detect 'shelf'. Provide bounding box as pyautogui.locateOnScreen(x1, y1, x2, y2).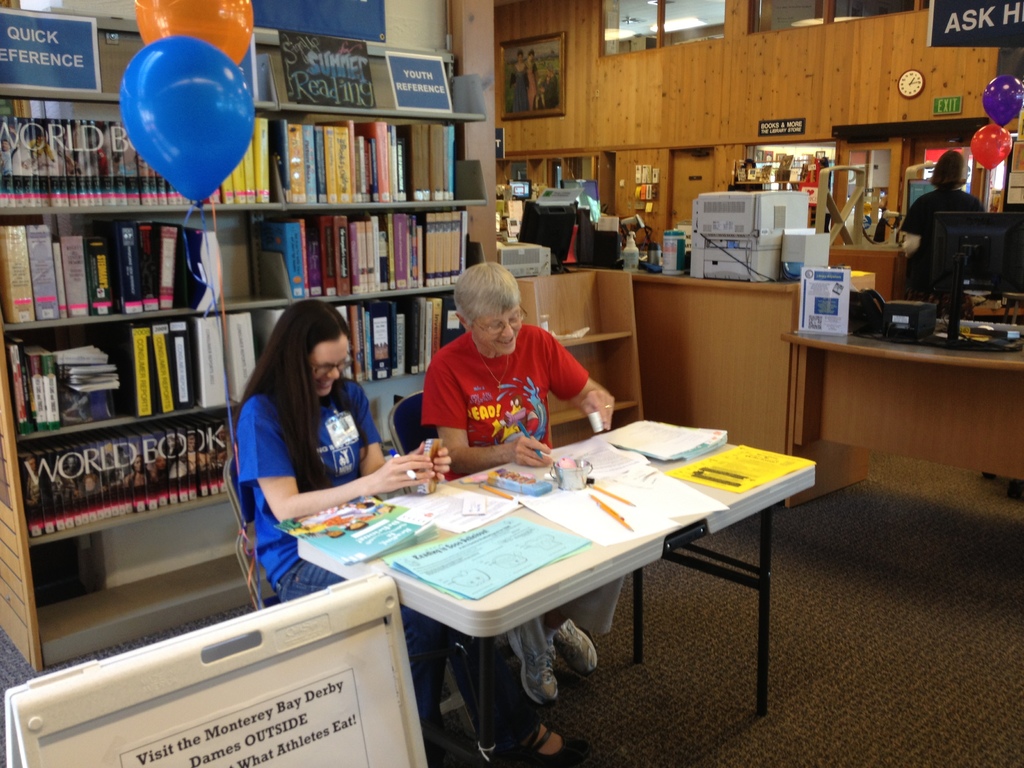
pyautogui.locateOnScreen(265, 105, 474, 199).
